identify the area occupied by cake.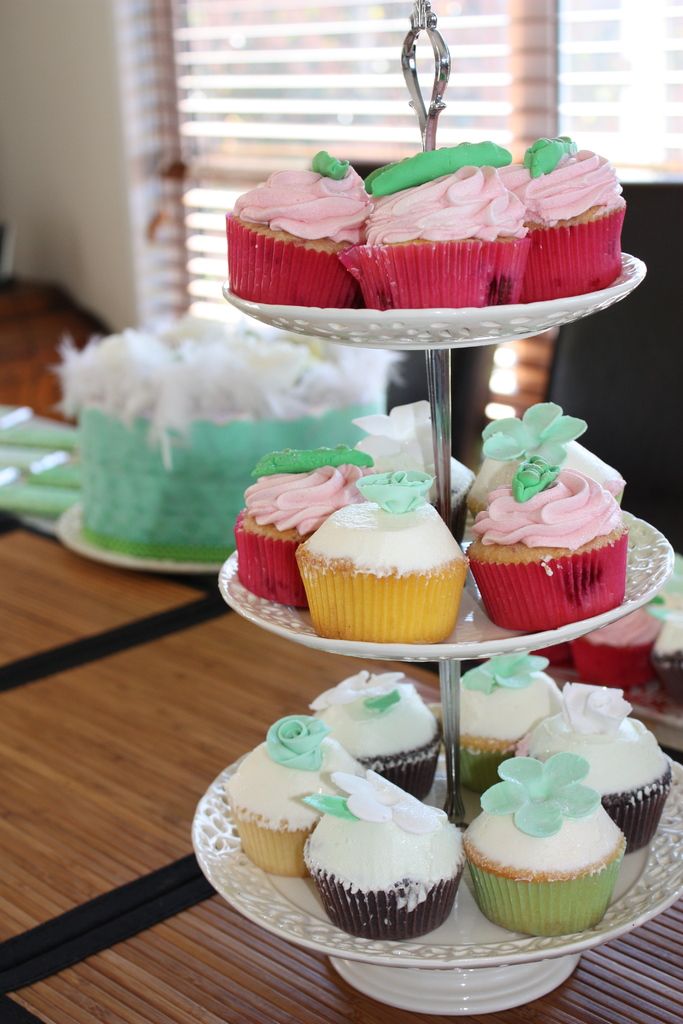
Area: x1=52, y1=323, x2=407, y2=573.
